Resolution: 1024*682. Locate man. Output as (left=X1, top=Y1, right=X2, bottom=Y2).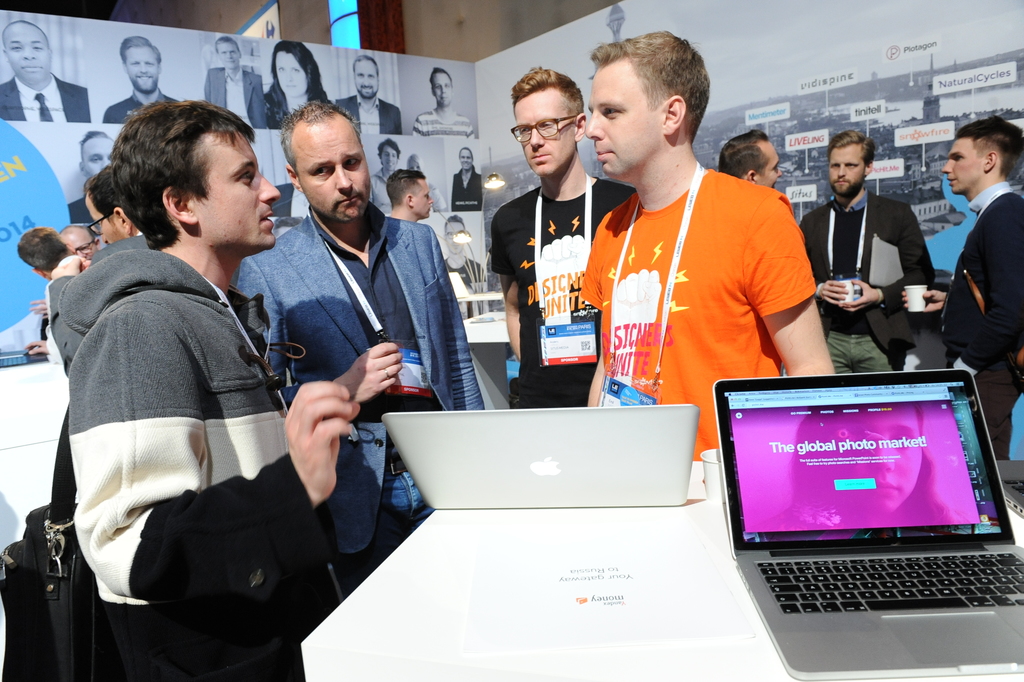
(left=721, top=128, right=790, bottom=186).
